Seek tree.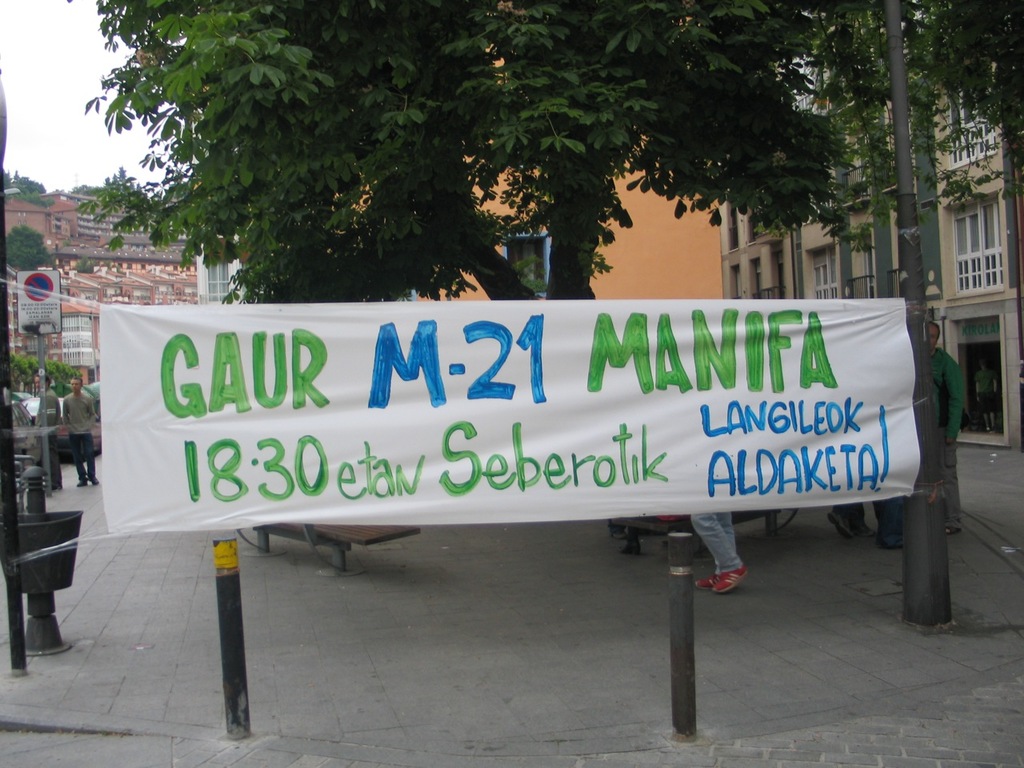
bbox=(71, 250, 97, 270).
